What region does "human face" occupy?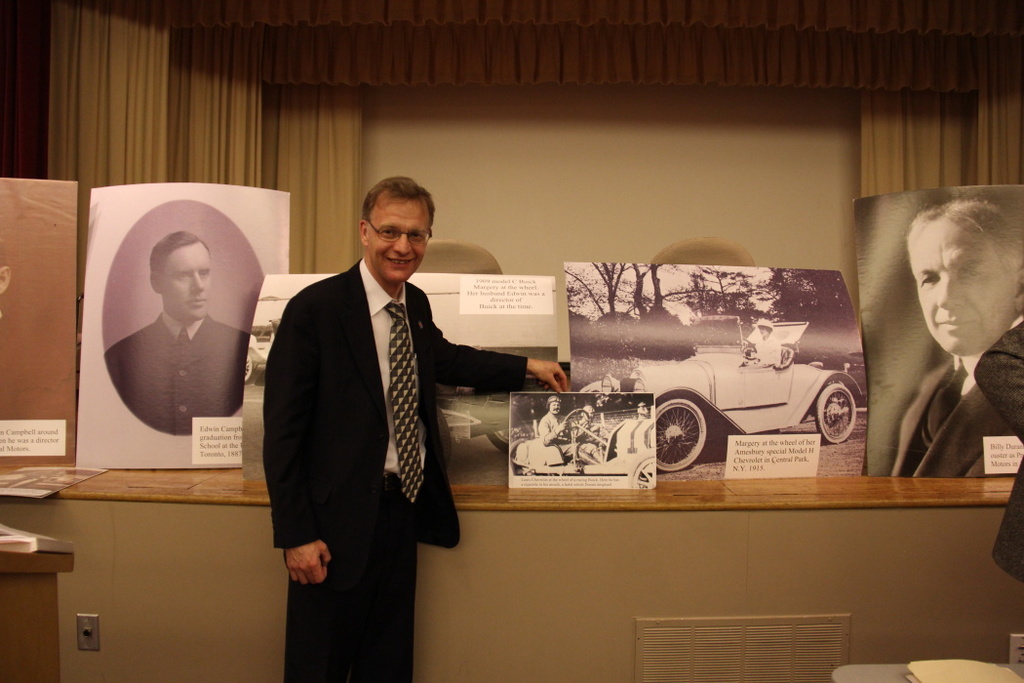
left=369, top=209, right=431, bottom=279.
